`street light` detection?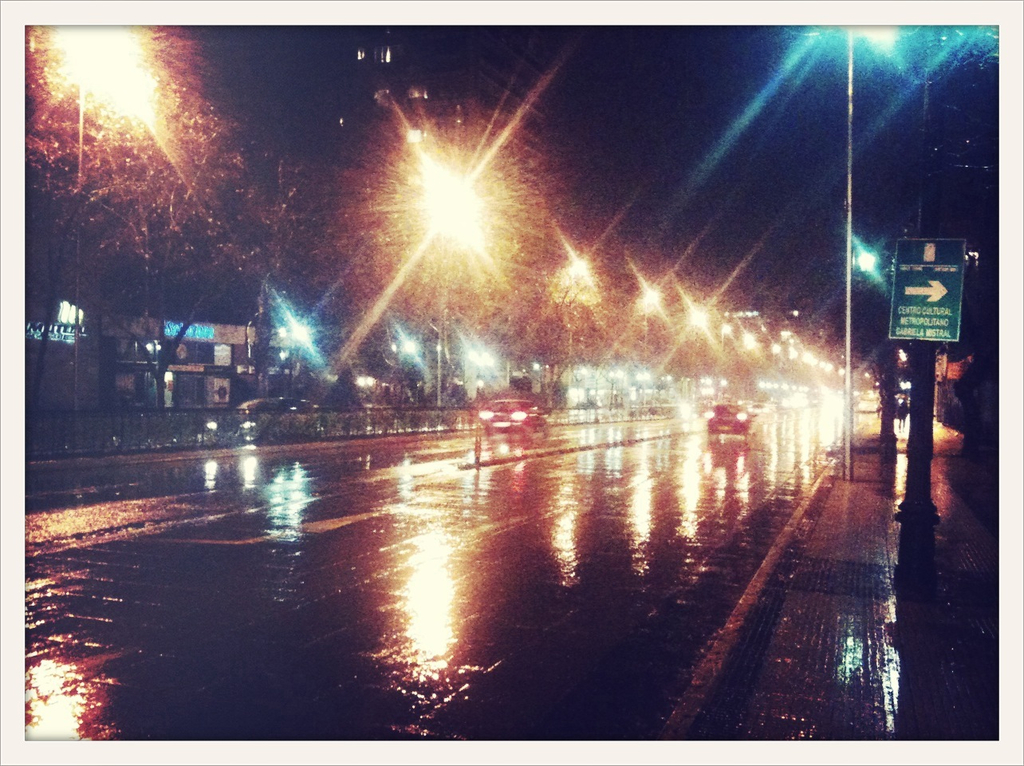
(left=818, top=358, right=824, bottom=372)
